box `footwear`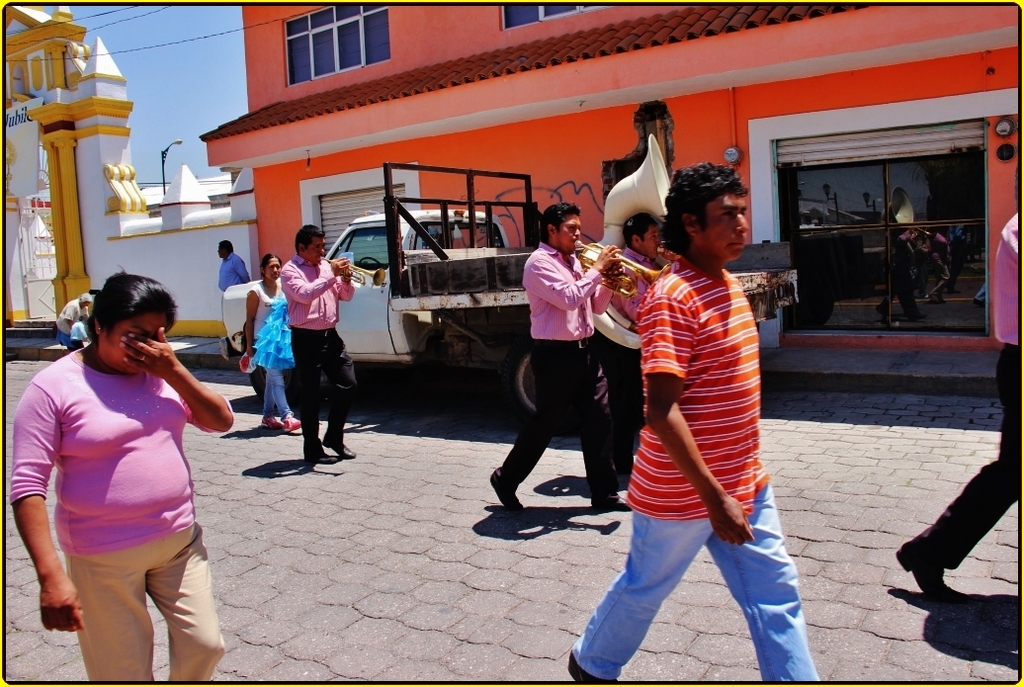
{"x1": 894, "y1": 536, "x2": 963, "y2": 594}
